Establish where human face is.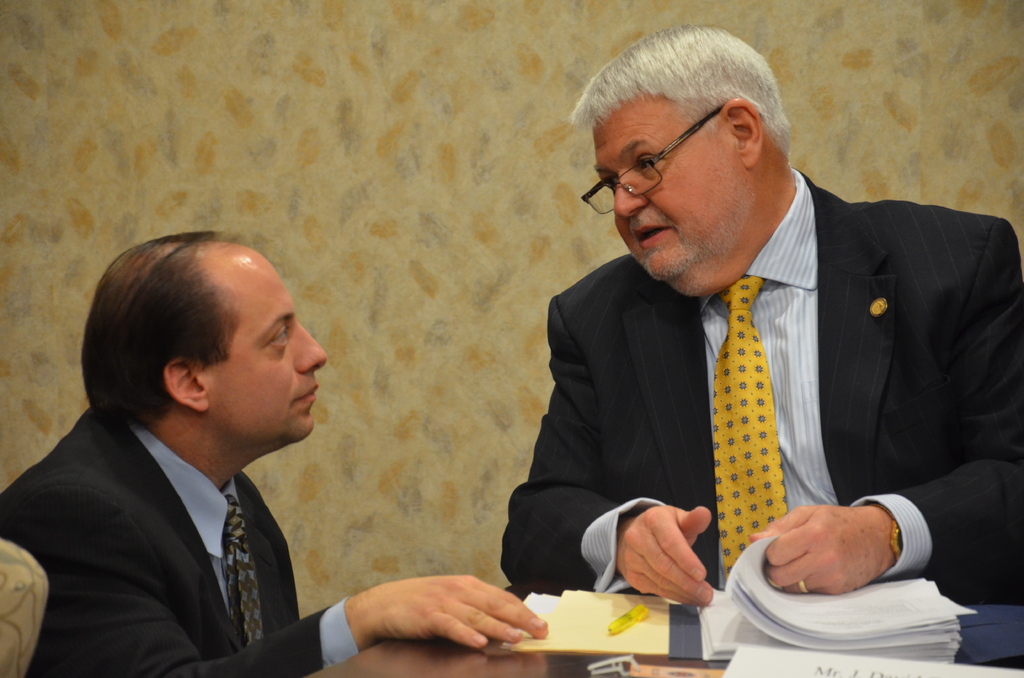
Established at [x1=201, y1=259, x2=328, y2=444].
